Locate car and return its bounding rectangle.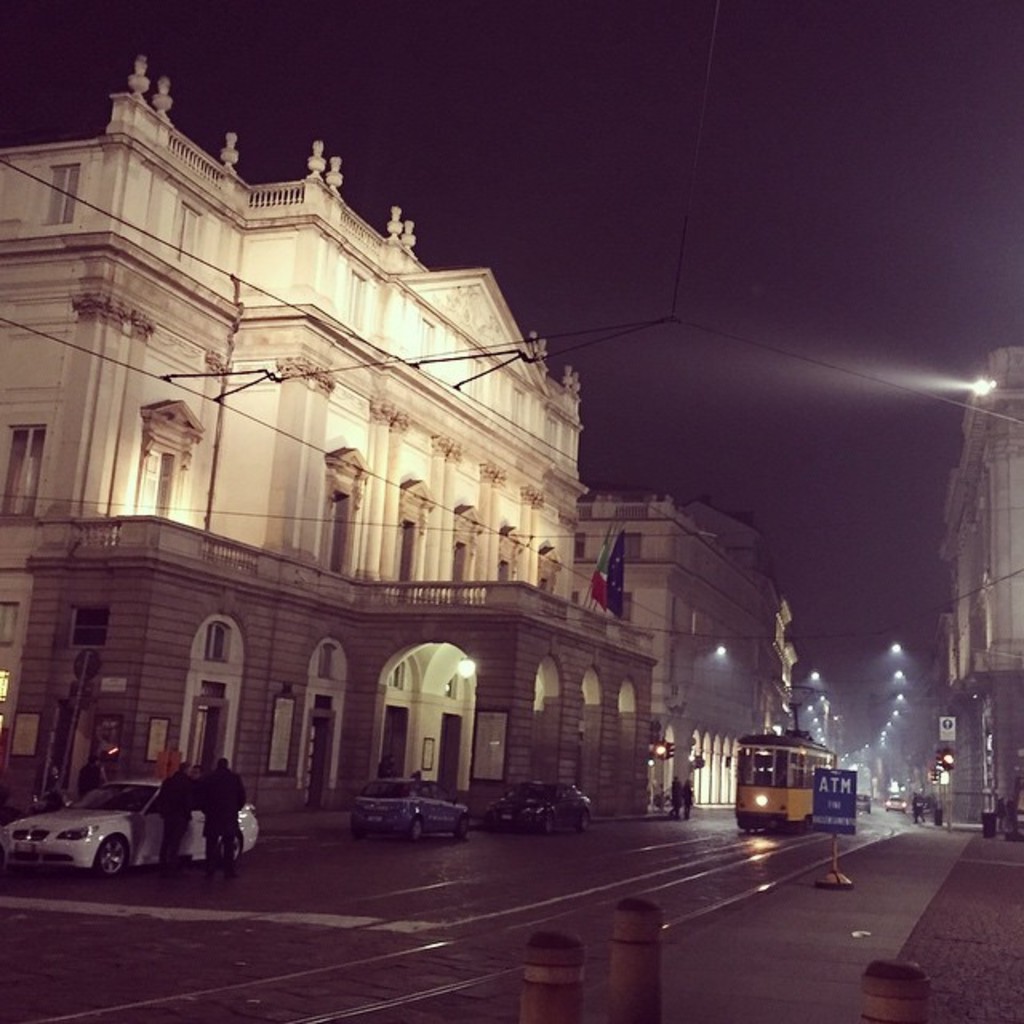
346, 774, 472, 845.
